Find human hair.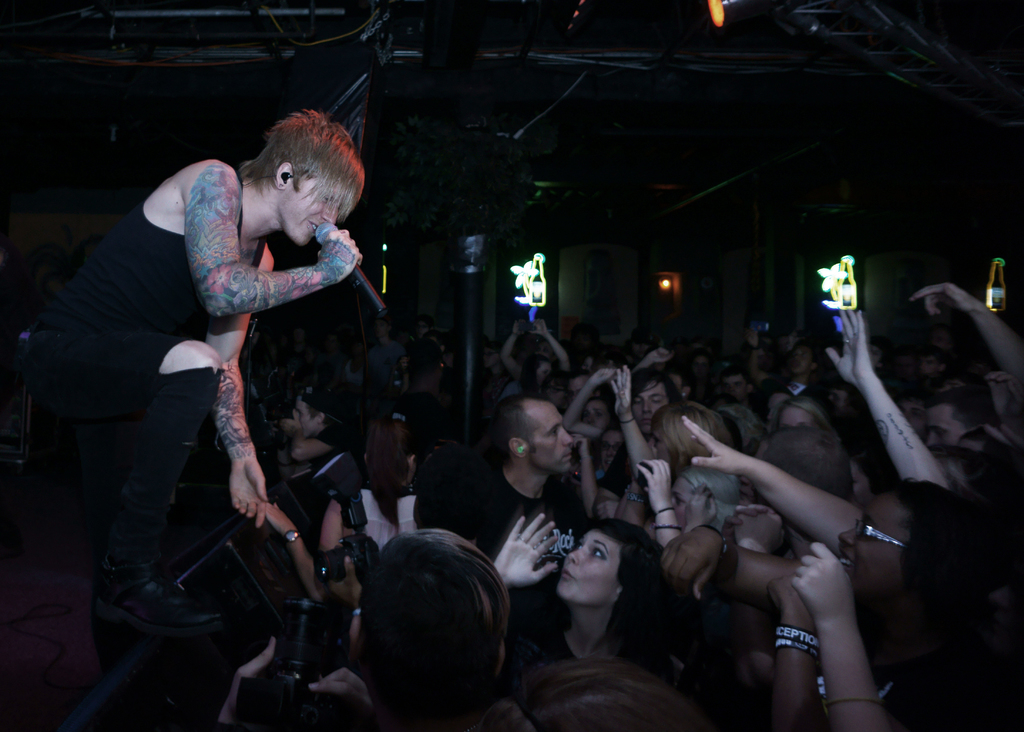
<box>306,400,320,416</box>.
